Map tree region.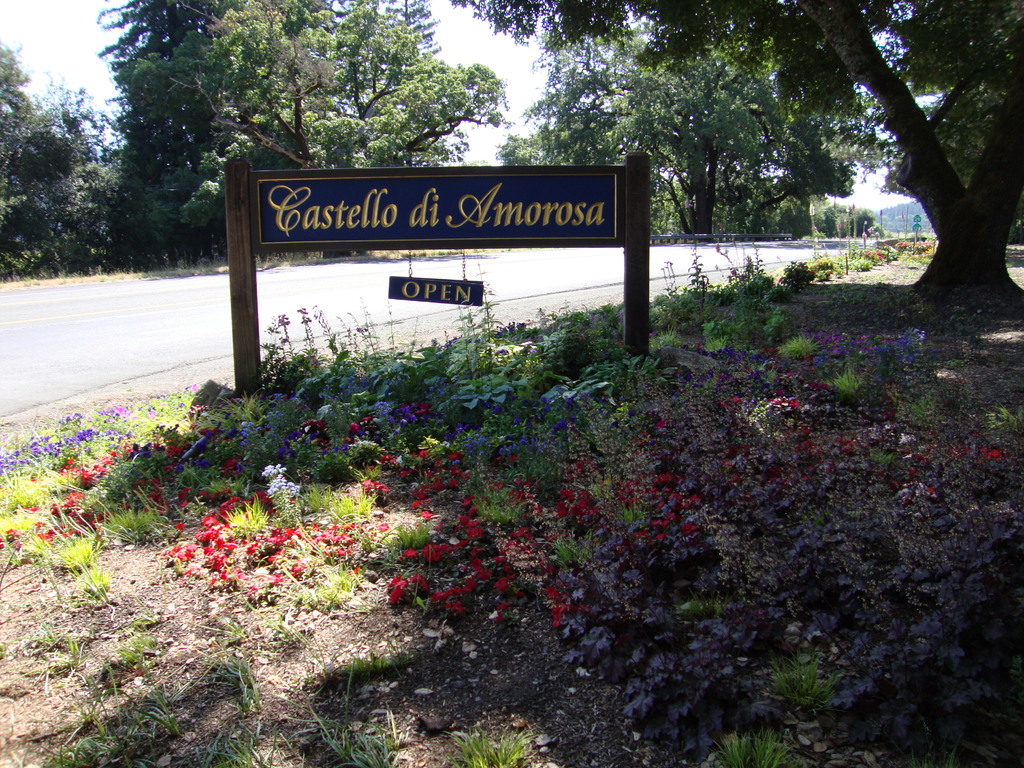
Mapped to region(88, 0, 509, 267).
